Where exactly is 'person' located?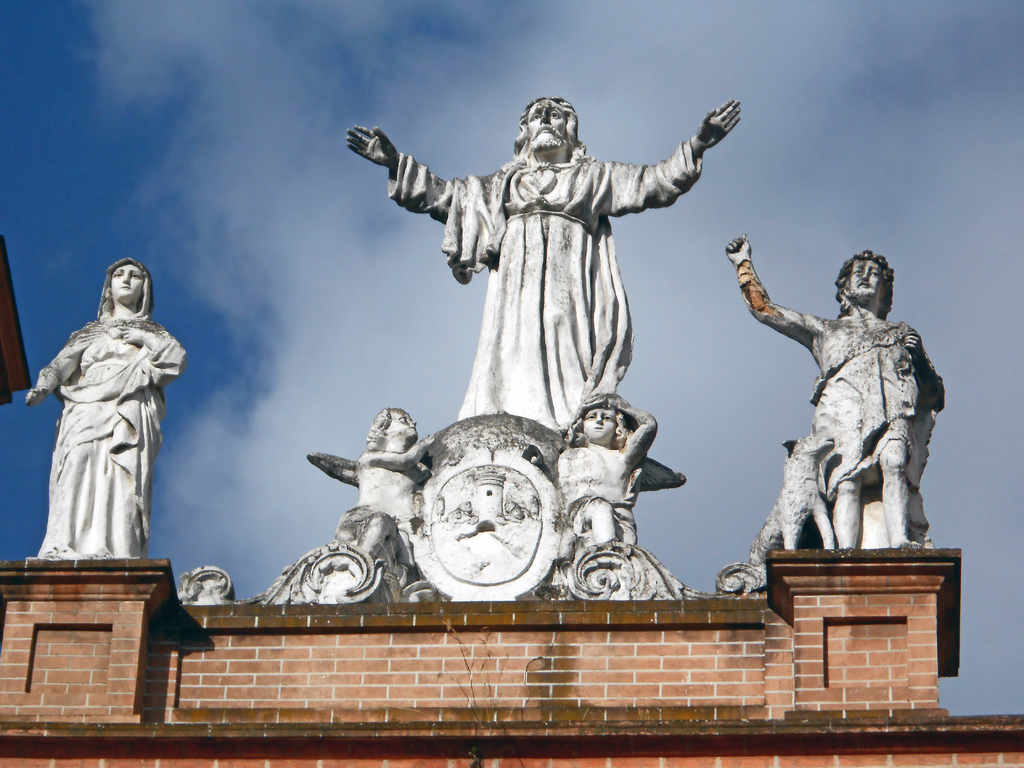
Its bounding box is (26,253,184,559).
